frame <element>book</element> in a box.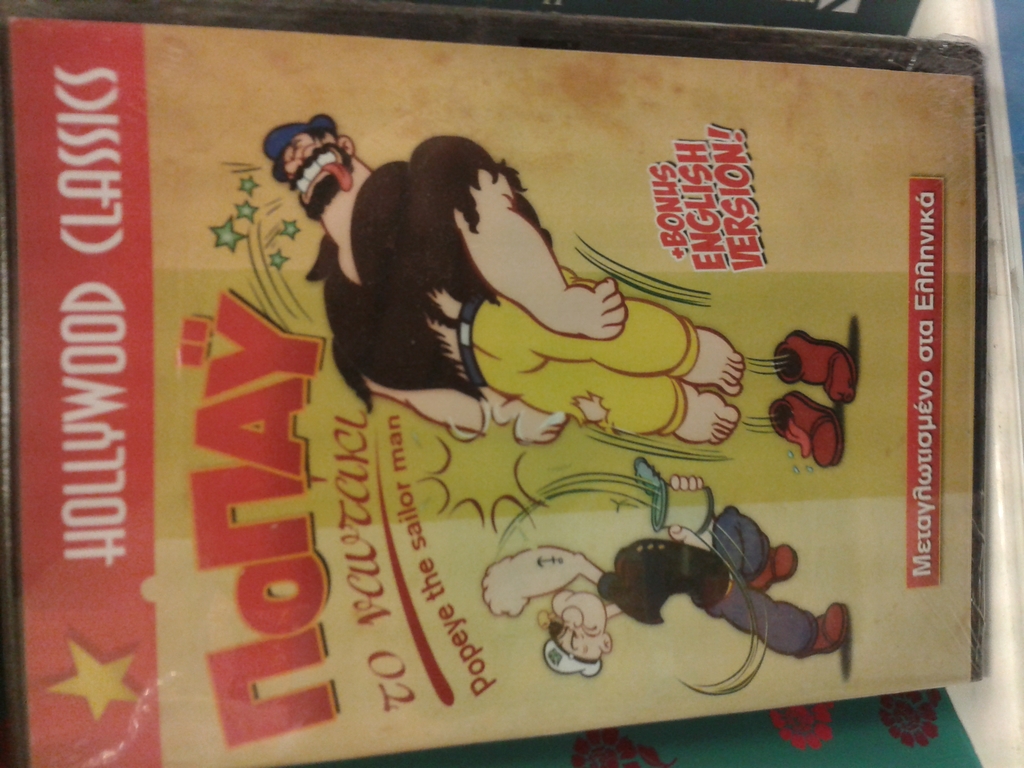
pyautogui.locateOnScreen(0, 0, 990, 767).
